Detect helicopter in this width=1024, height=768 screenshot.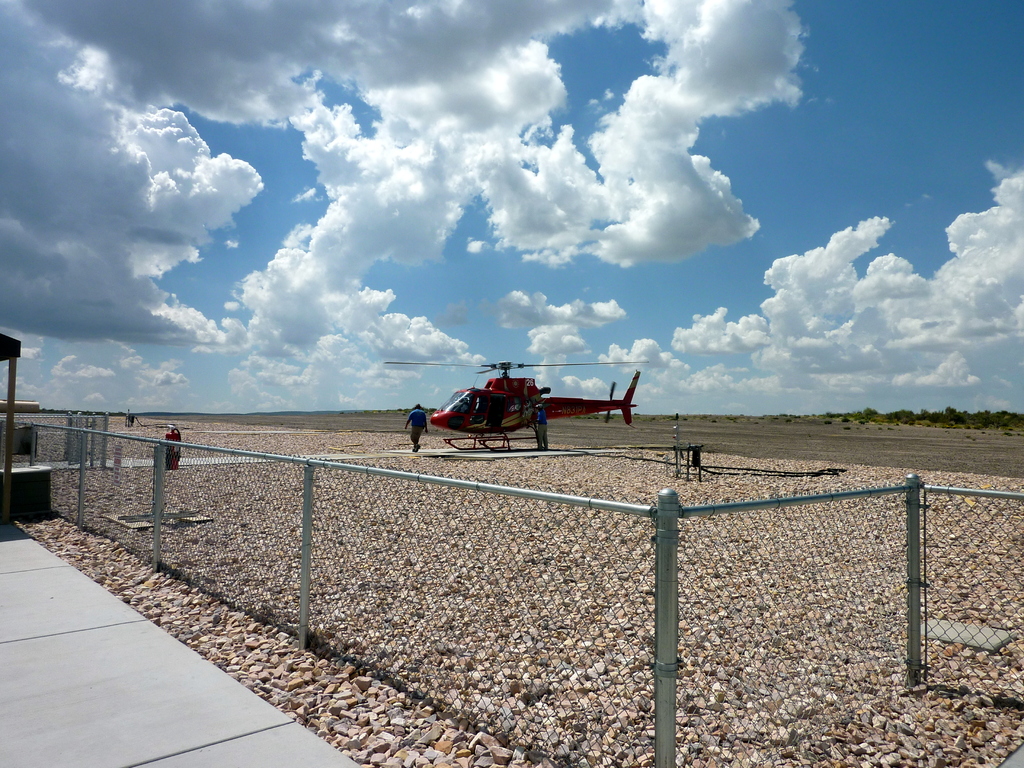
Detection: [left=381, top=360, right=651, bottom=451].
